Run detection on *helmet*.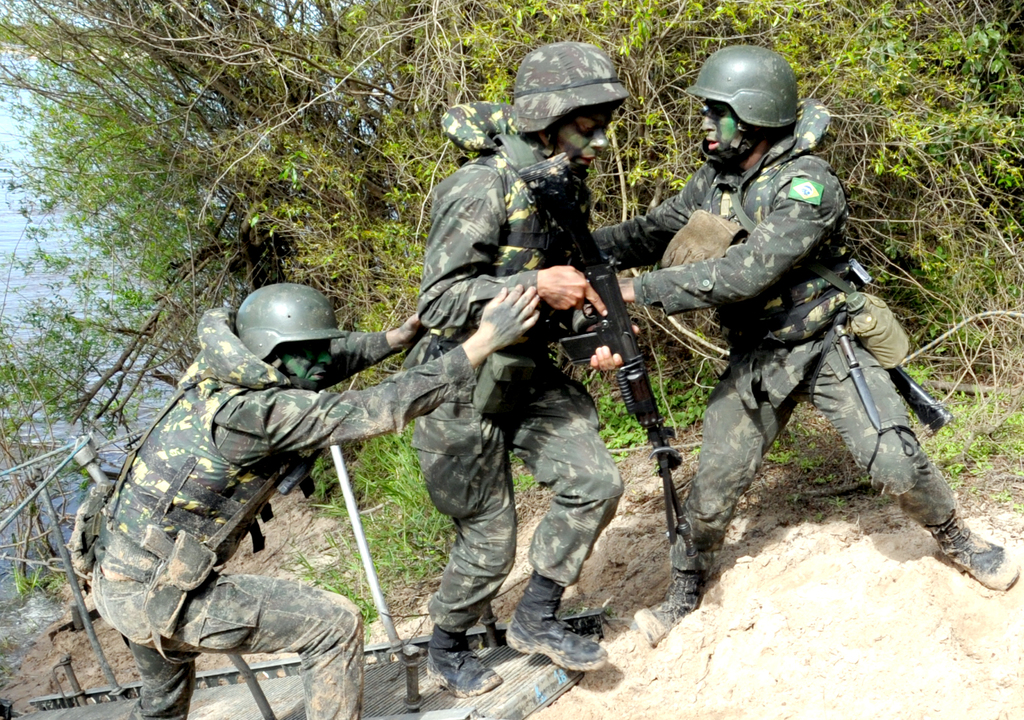
Result: detection(235, 286, 346, 361).
